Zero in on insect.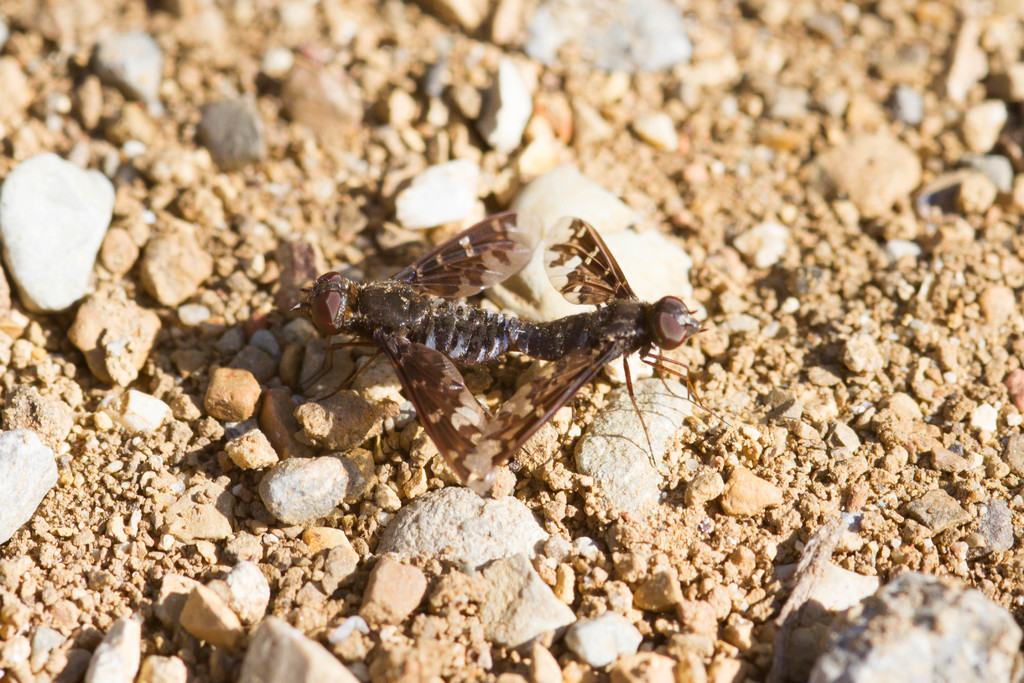
Zeroed in: crop(292, 215, 538, 487).
